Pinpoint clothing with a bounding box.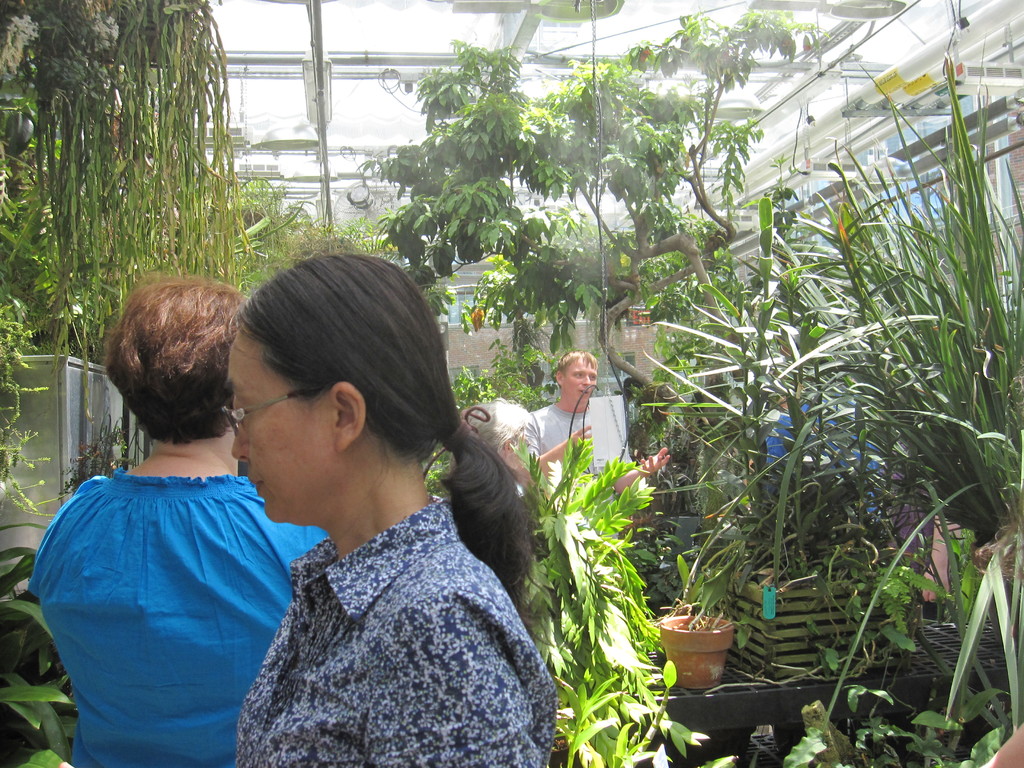
left=204, top=413, right=560, bottom=767.
